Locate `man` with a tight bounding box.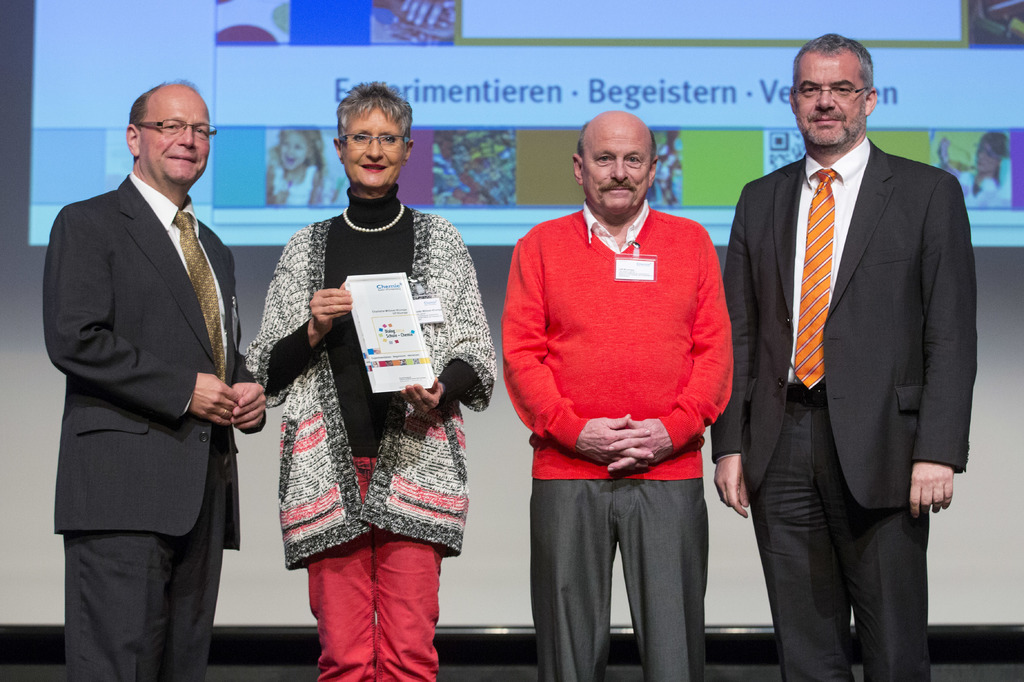
720 35 986 681.
